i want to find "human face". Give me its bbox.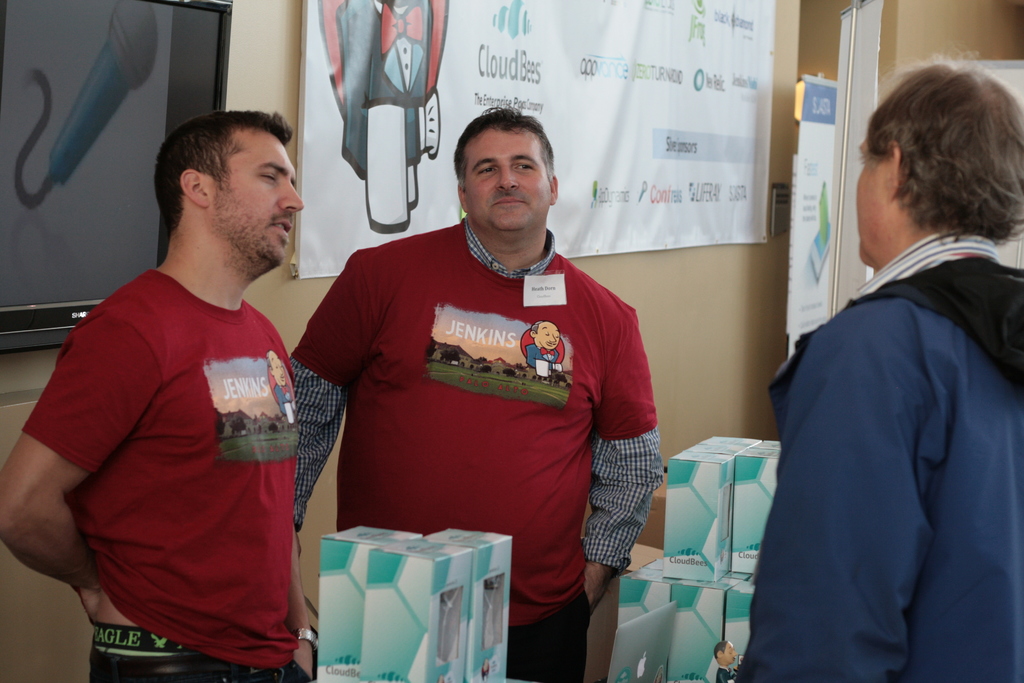
x1=853 y1=128 x2=891 y2=265.
